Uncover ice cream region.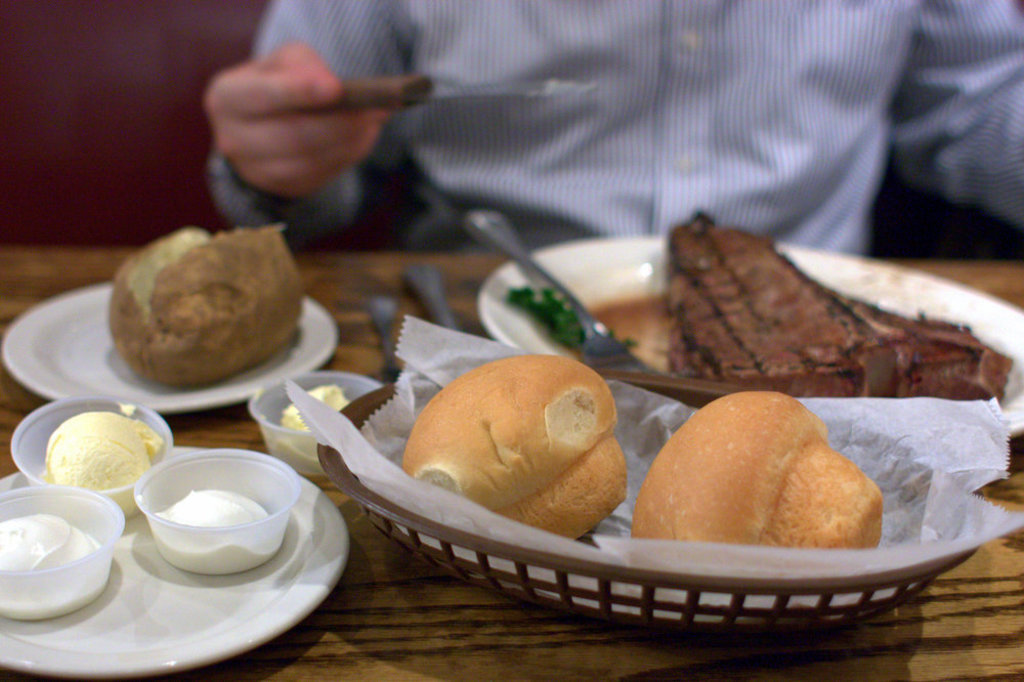
Uncovered: 146:481:288:581.
